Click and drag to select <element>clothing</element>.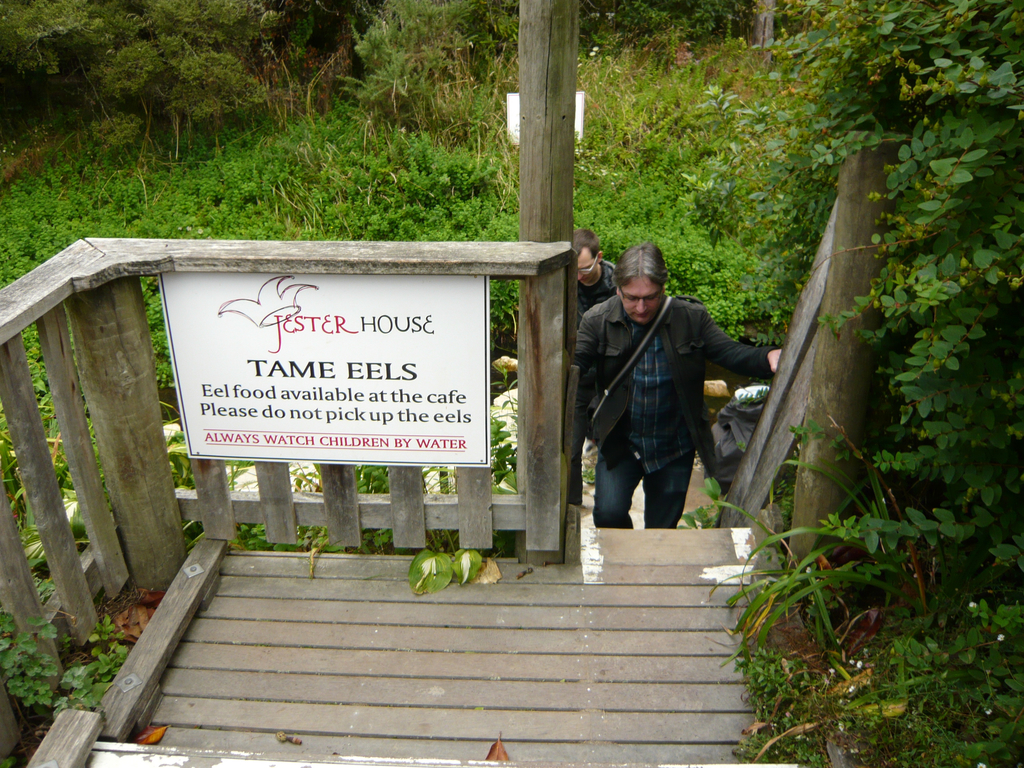
Selection: bbox=(572, 258, 617, 329).
